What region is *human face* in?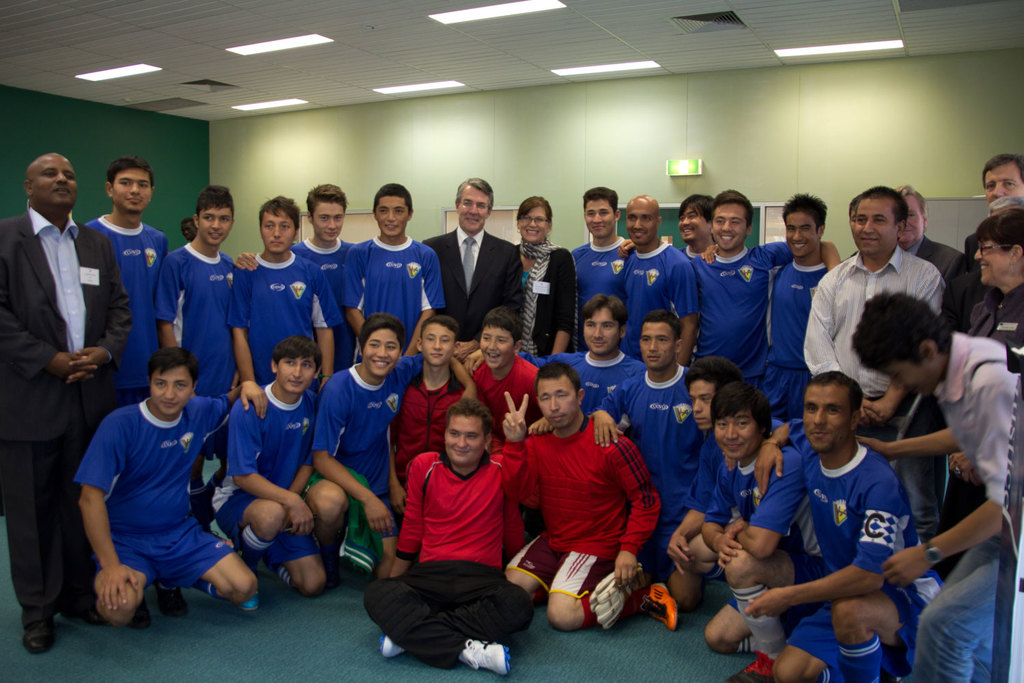
[left=444, top=416, right=486, bottom=467].
